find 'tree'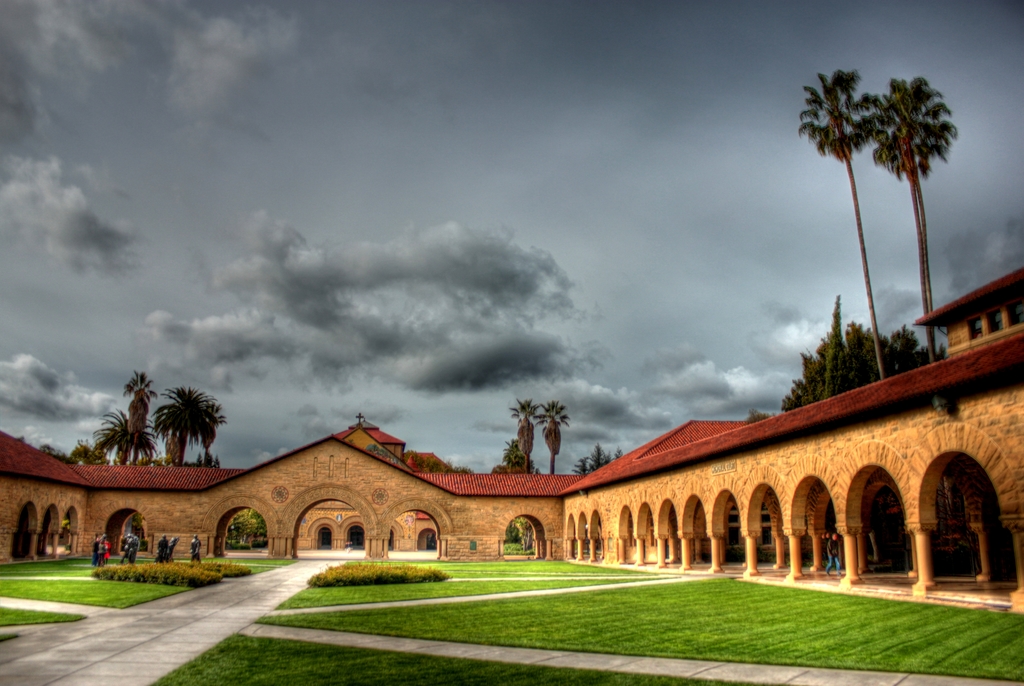
{"left": 509, "top": 394, "right": 540, "bottom": 458}
